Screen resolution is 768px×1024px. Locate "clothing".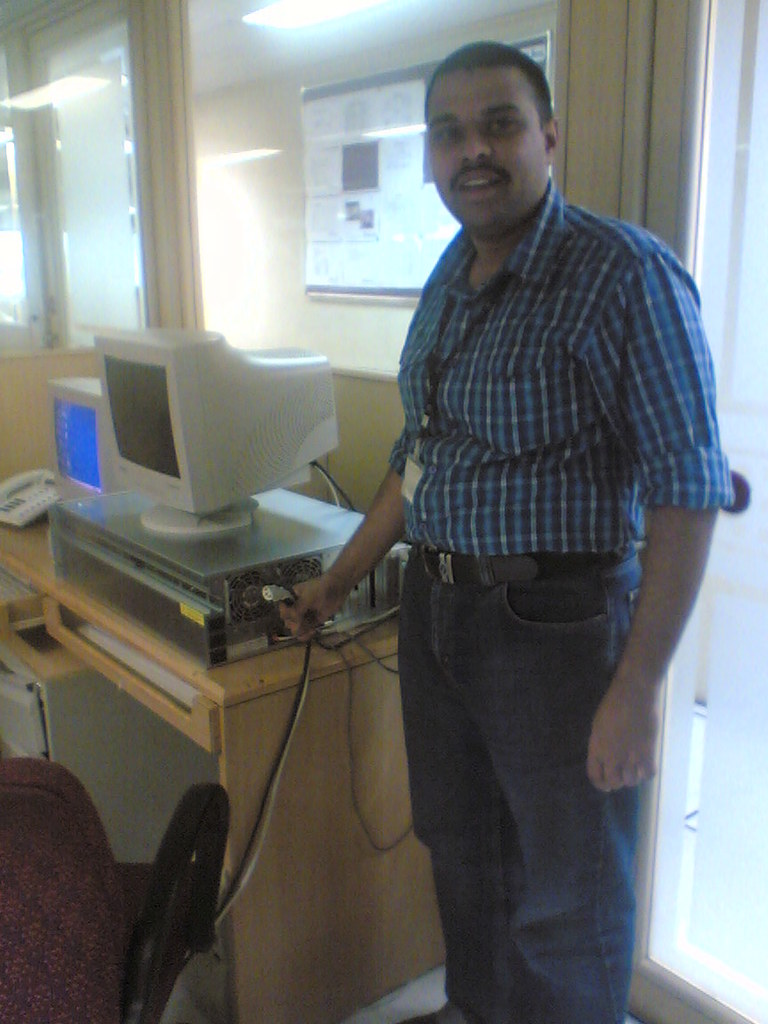
349:126:698:945.
